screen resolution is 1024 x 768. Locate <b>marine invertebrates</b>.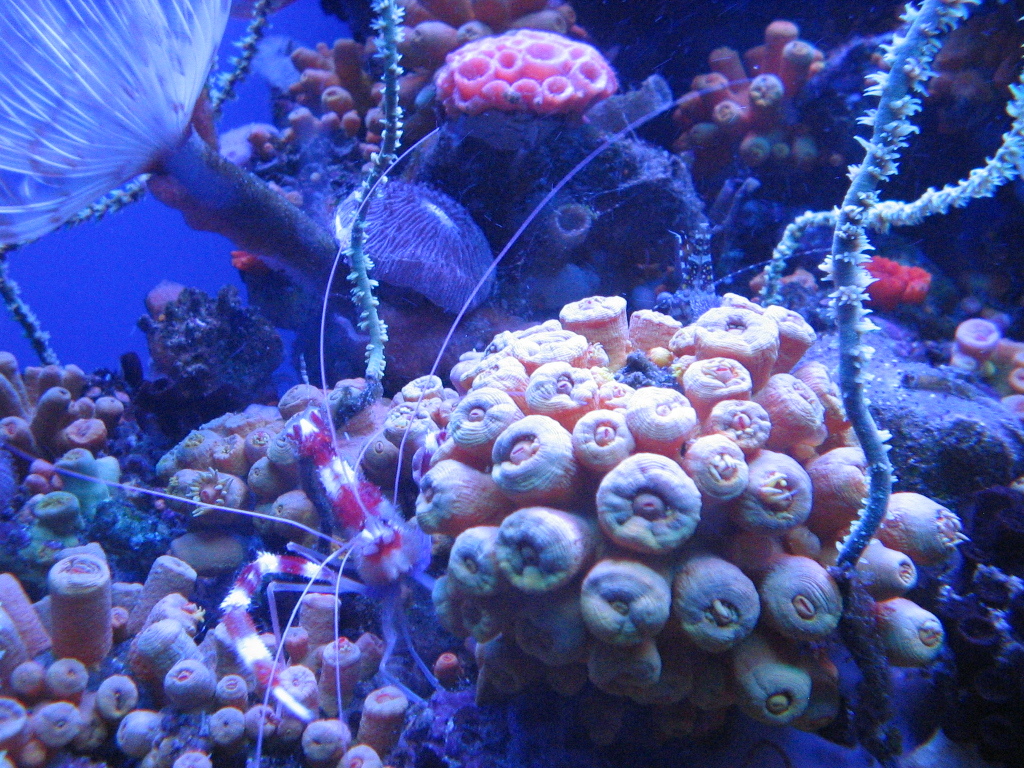
BBox(137, 592, 210, 641).
